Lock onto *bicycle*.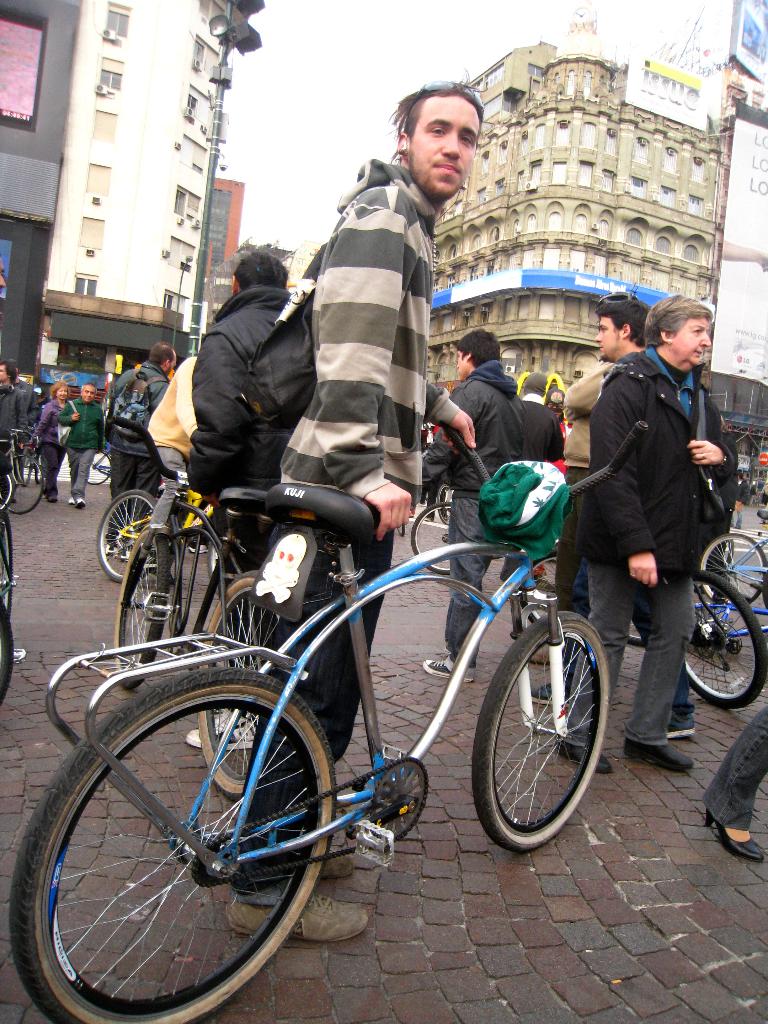
Locked: {"x1": 99, "y1": 490, "x2": 223, "y2": 593}.
